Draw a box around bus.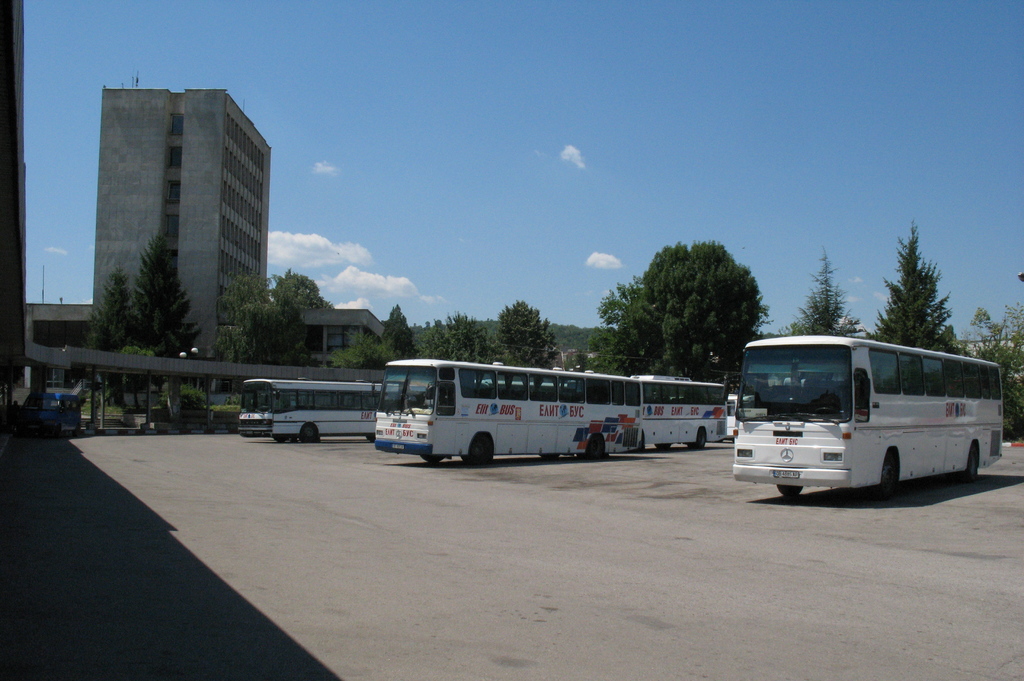
bbox=[624, 375, 729, 452].
